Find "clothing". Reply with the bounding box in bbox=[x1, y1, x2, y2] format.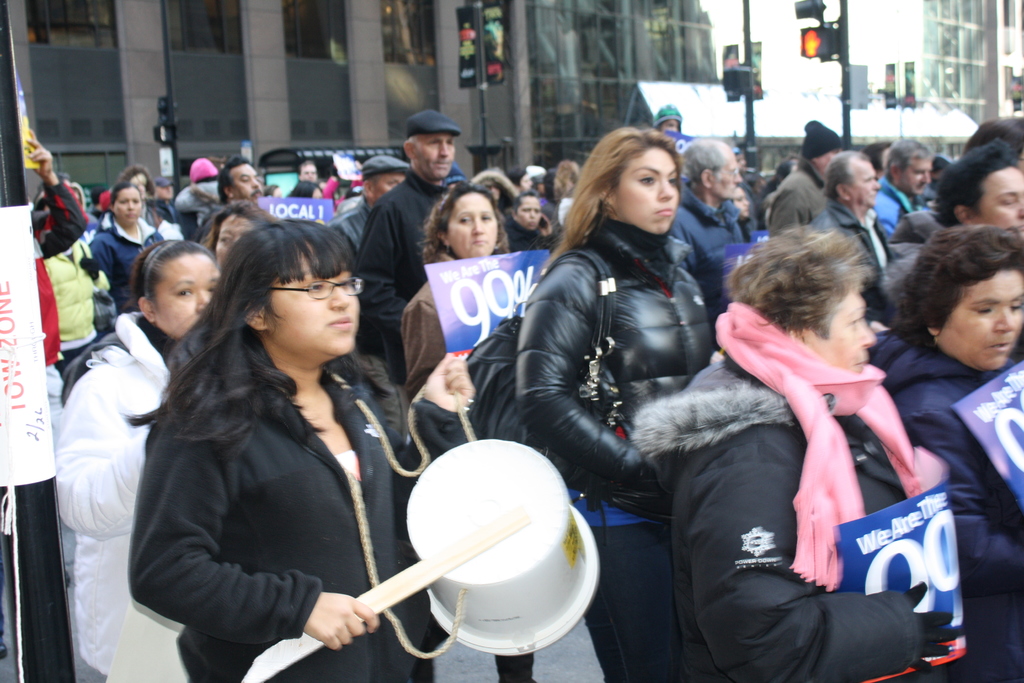
bbox=[31, 177, 96, 255].
